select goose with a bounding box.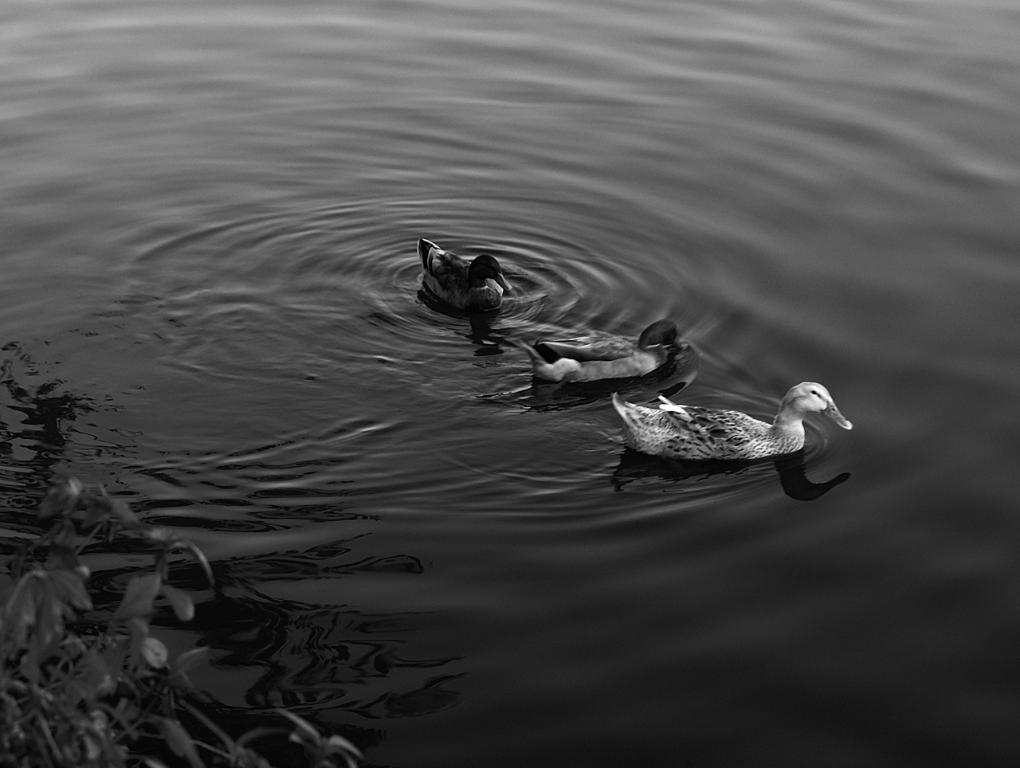
418, 230, 516, 316.
